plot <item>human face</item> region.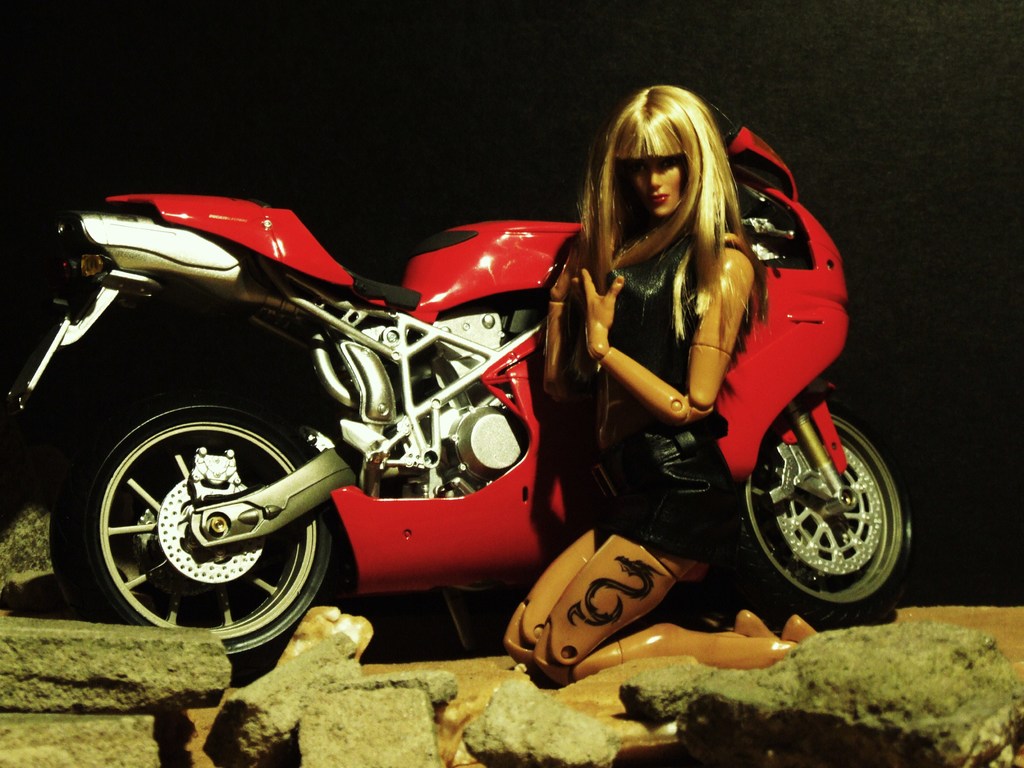
Plotted at <region>624, 156, 682, 214</region>.
